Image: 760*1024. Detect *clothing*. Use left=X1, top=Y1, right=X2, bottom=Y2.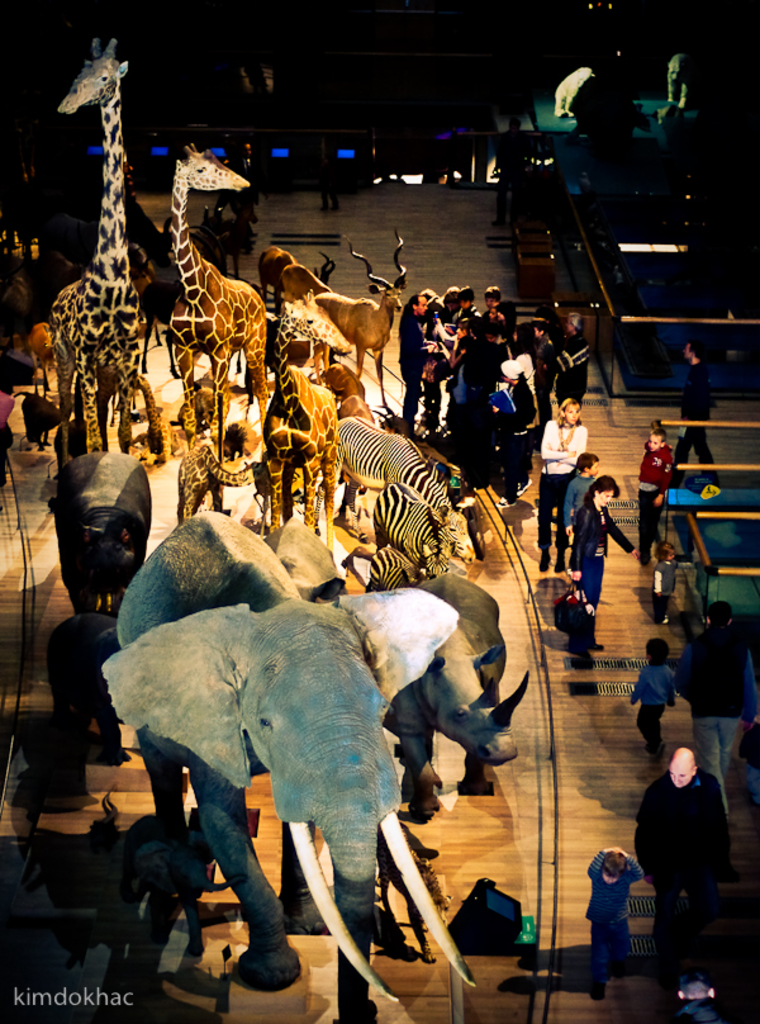
left=538, top=416, right=586, bottom=547.
